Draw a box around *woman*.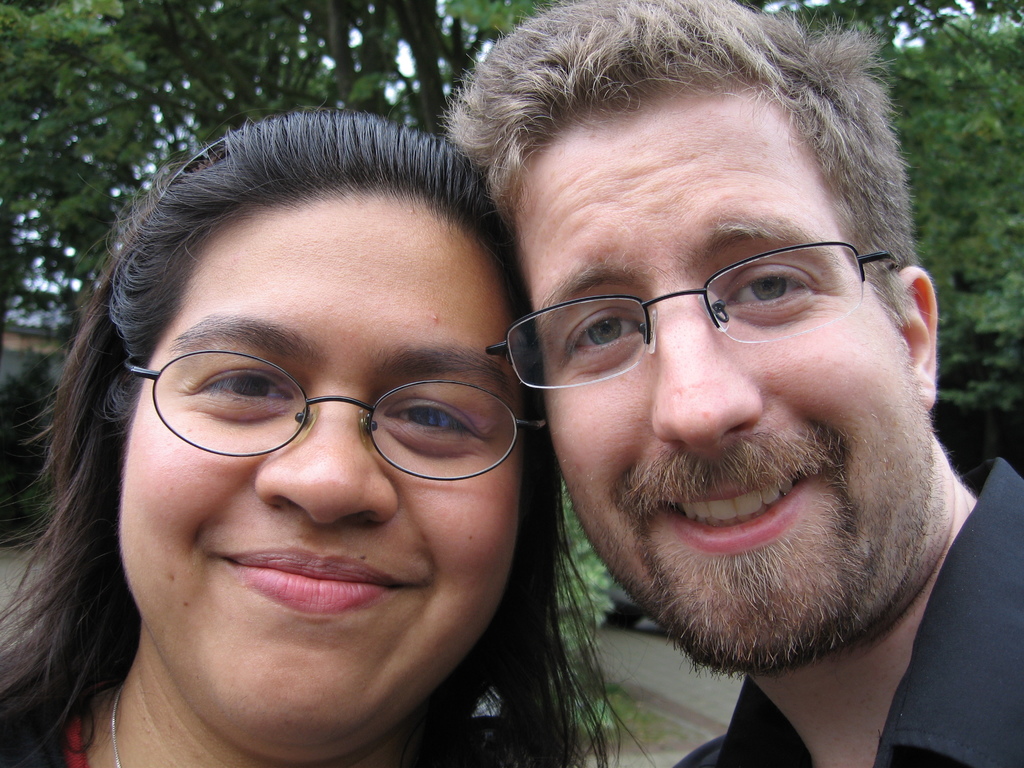
<region>9, 91, 641, 759</region>.
